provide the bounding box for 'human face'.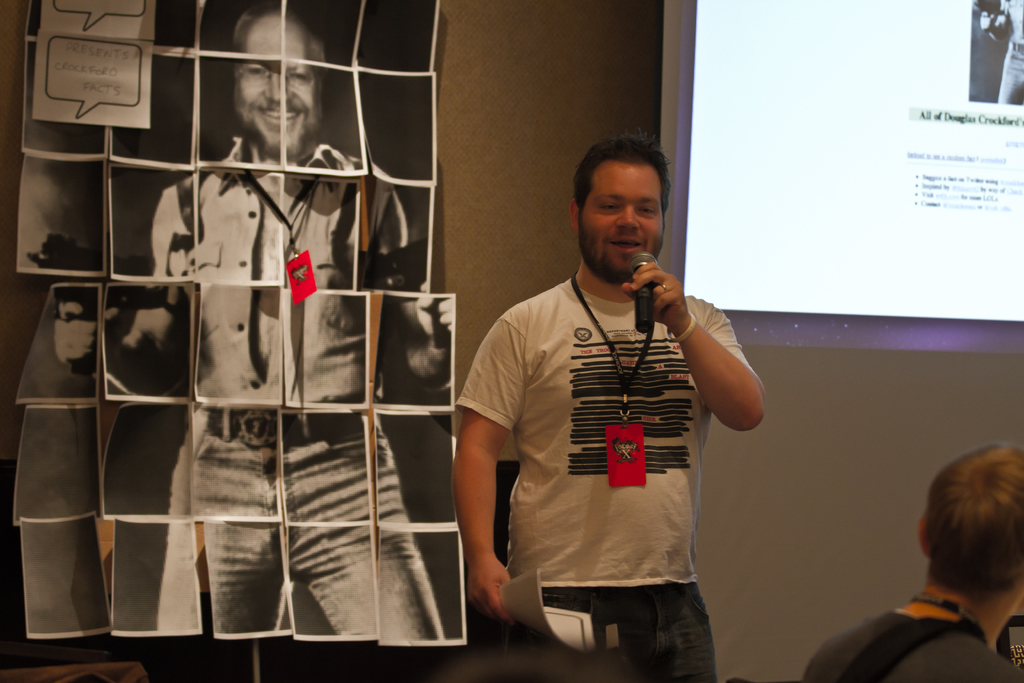
pyautogui.locateOnScreen(575, 159, 662, 284).
